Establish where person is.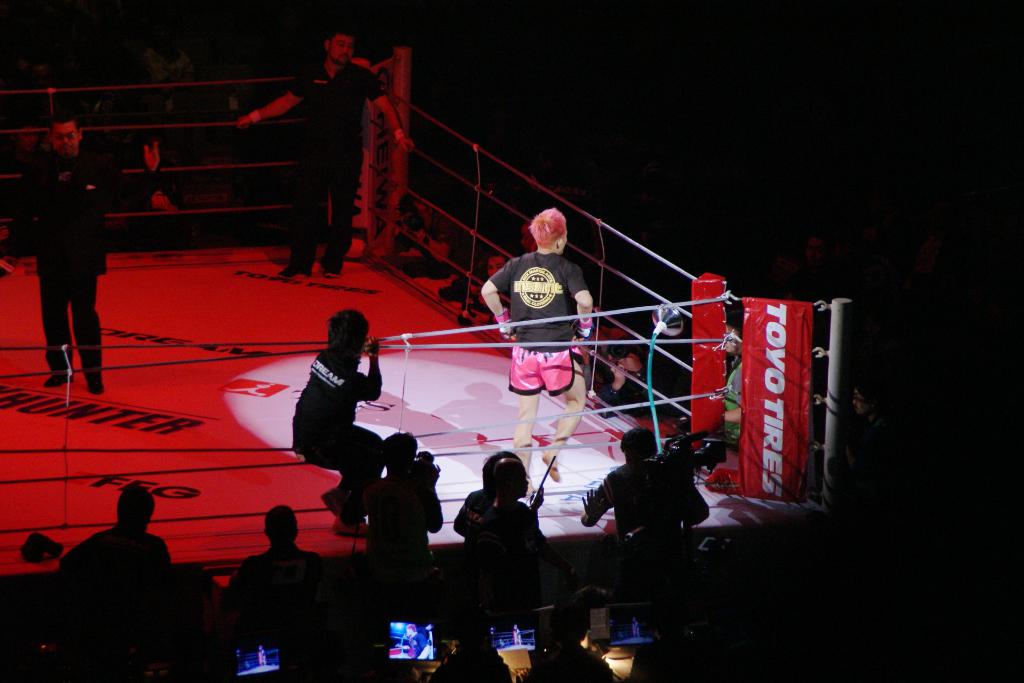
Established at {"x1": 243, "y1": 22, "x2": 419, "y2": 281}.
